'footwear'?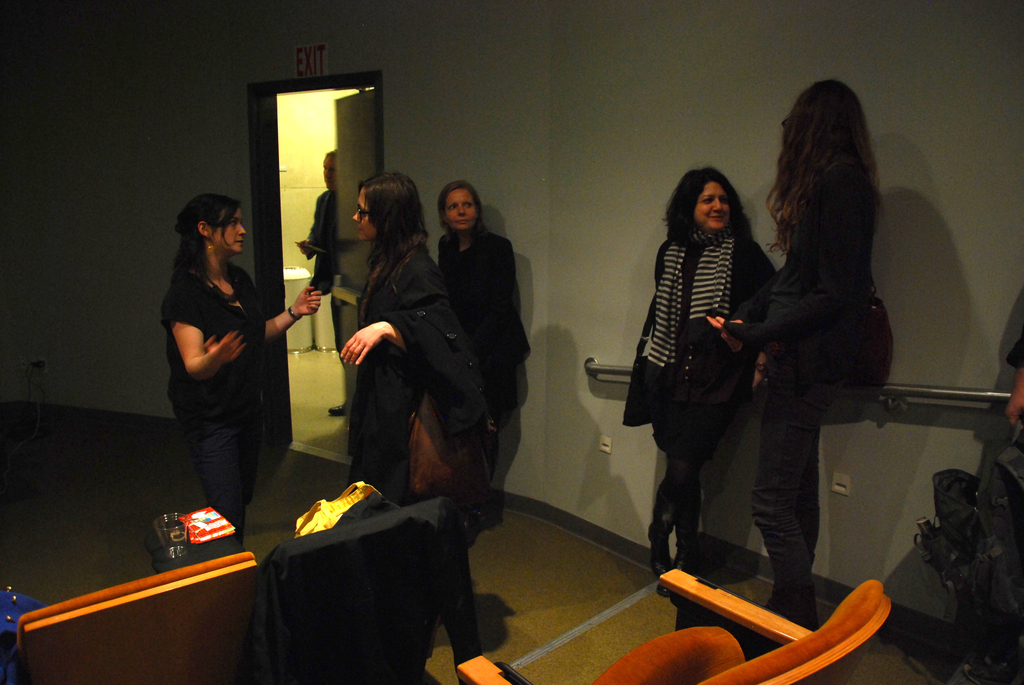
Rect(646, 521, 675, 579)
